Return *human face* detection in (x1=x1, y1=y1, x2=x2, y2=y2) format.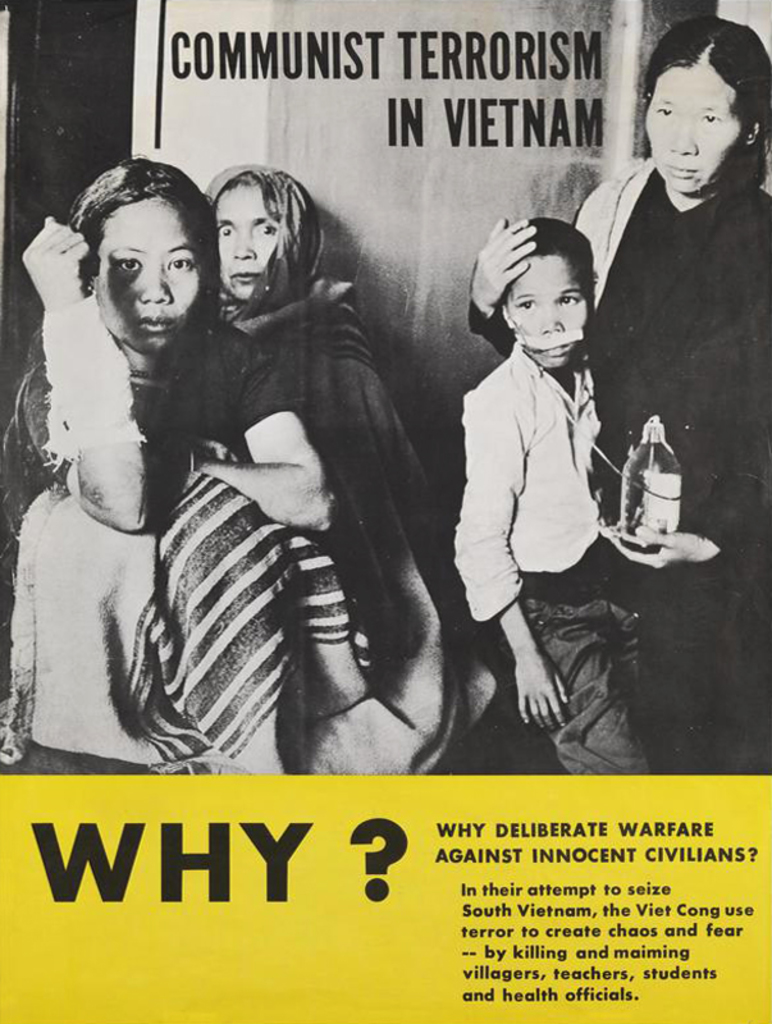
(x1=88, y1=186, x2=205, y2=352).
